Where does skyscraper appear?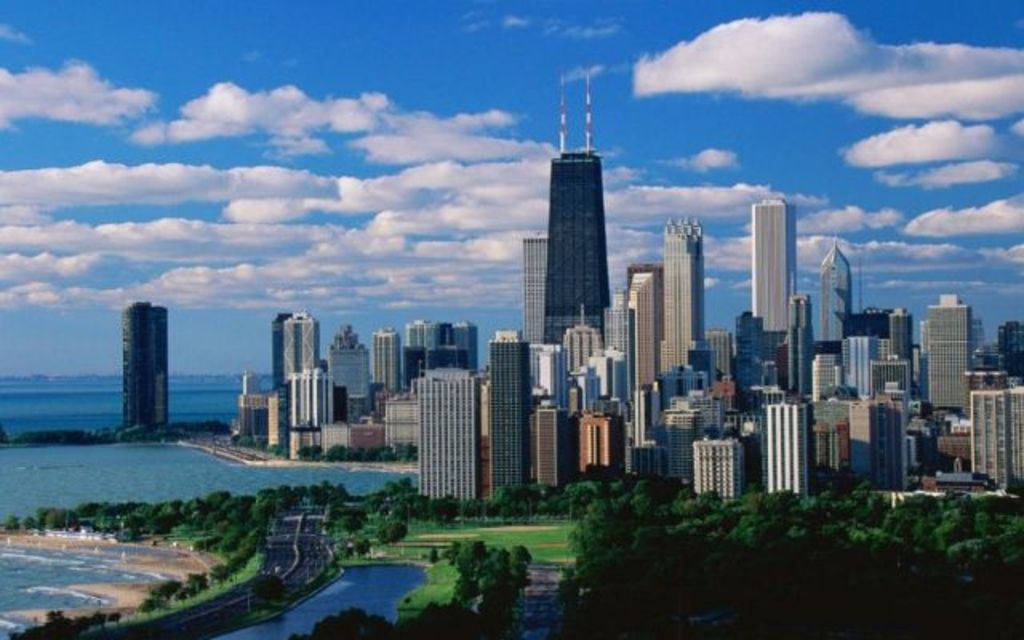
Appears at 555, 315, 605, 392.
